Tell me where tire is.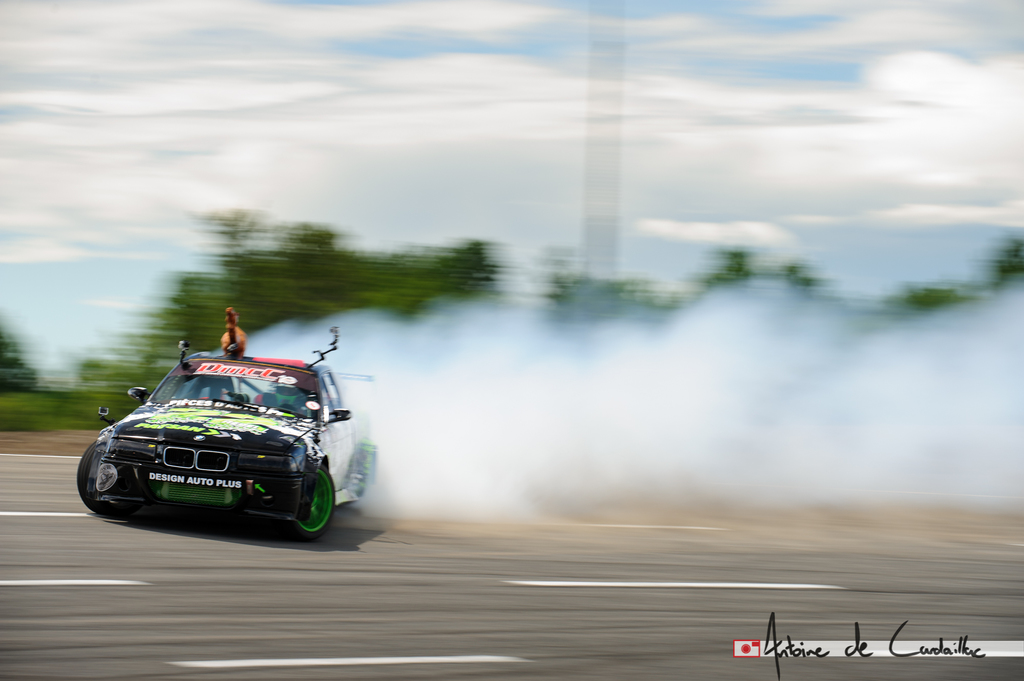
tire is at 70:438:120:513.
